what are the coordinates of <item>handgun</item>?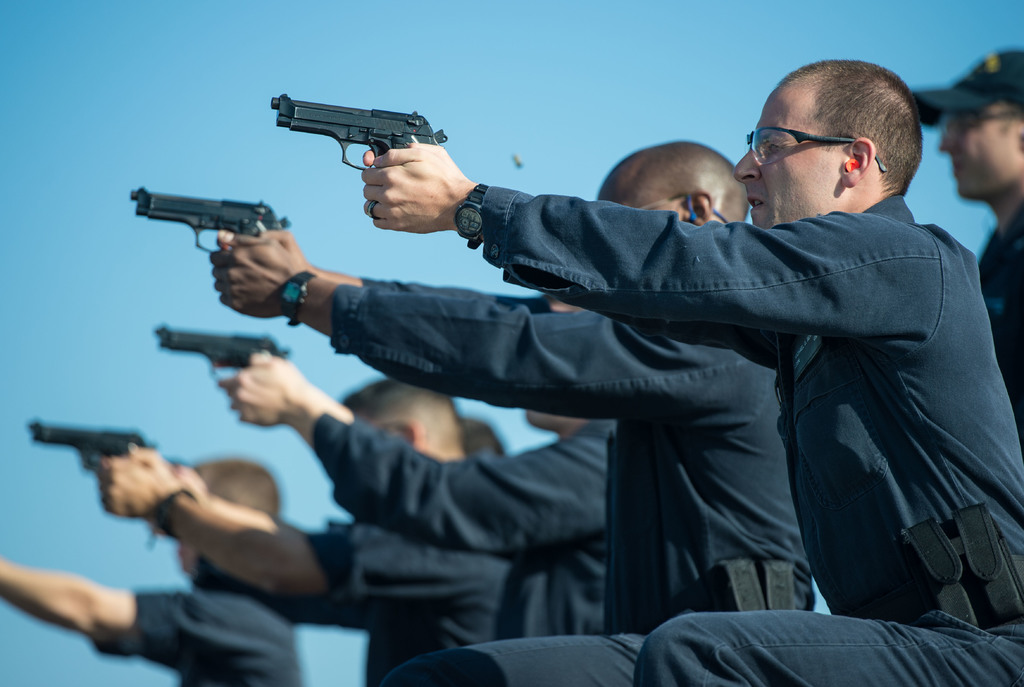
box=[269, 91, 452, 172].
